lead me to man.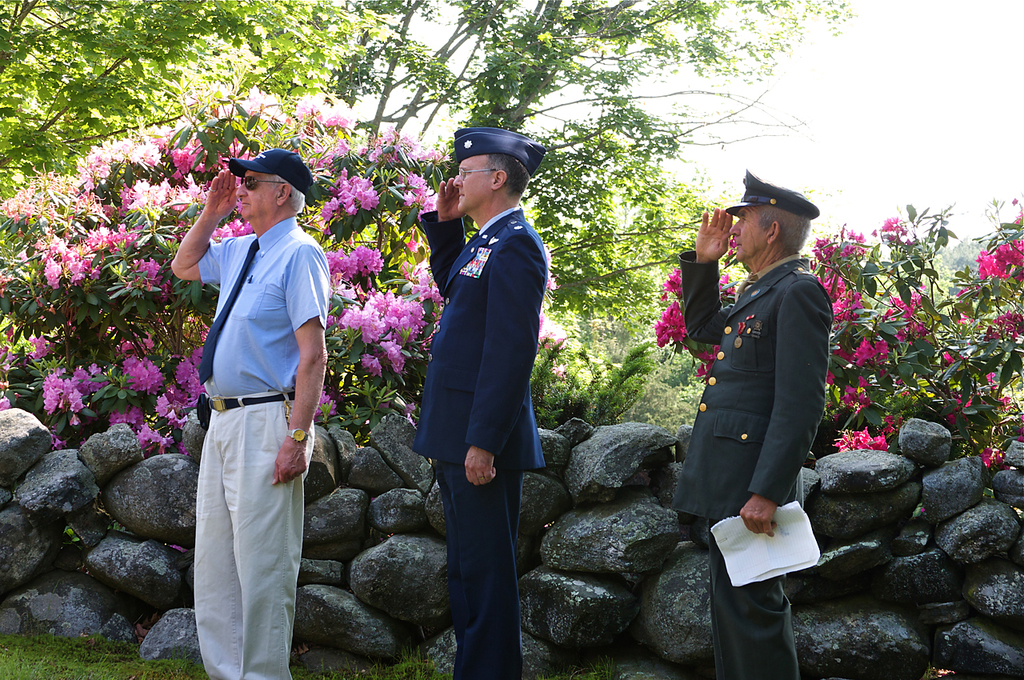
Lead to 674 171 837 679.
